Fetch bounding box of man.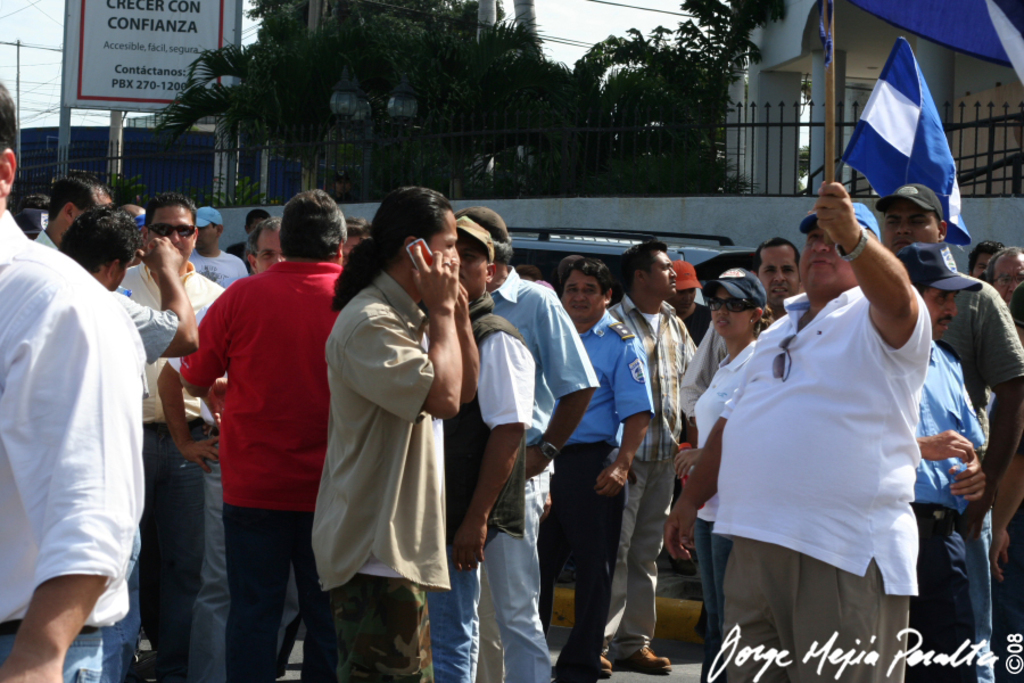
Bbox: box=[894, 240, 985, 682].
